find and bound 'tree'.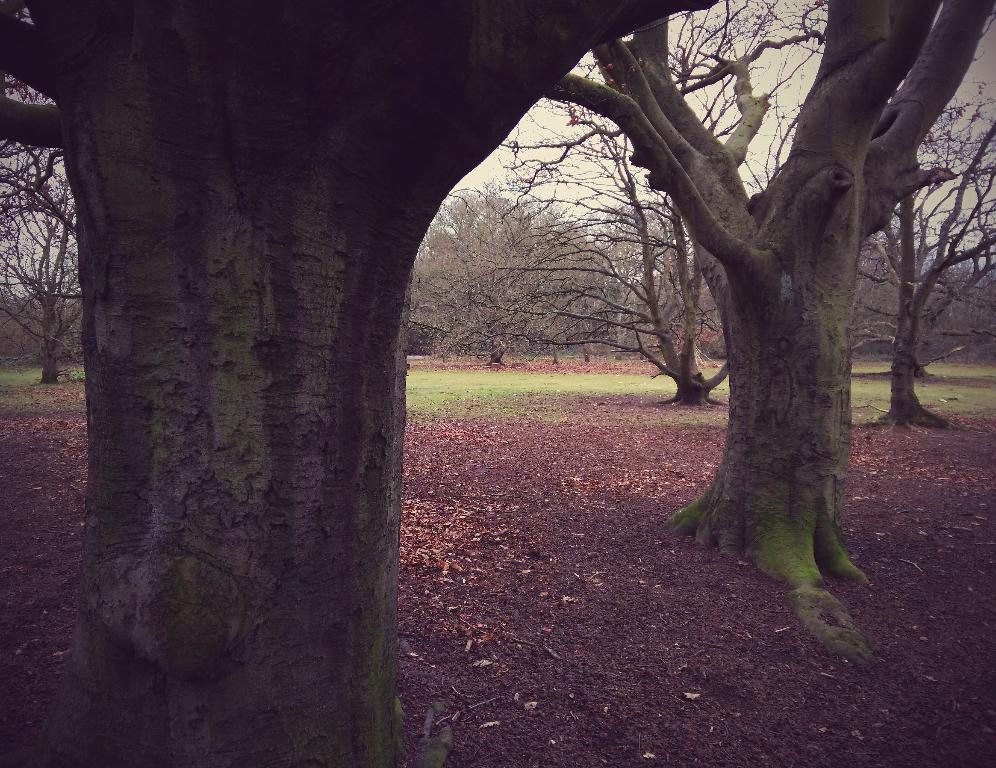
Bound: locate(590, 197, 733, 363).
